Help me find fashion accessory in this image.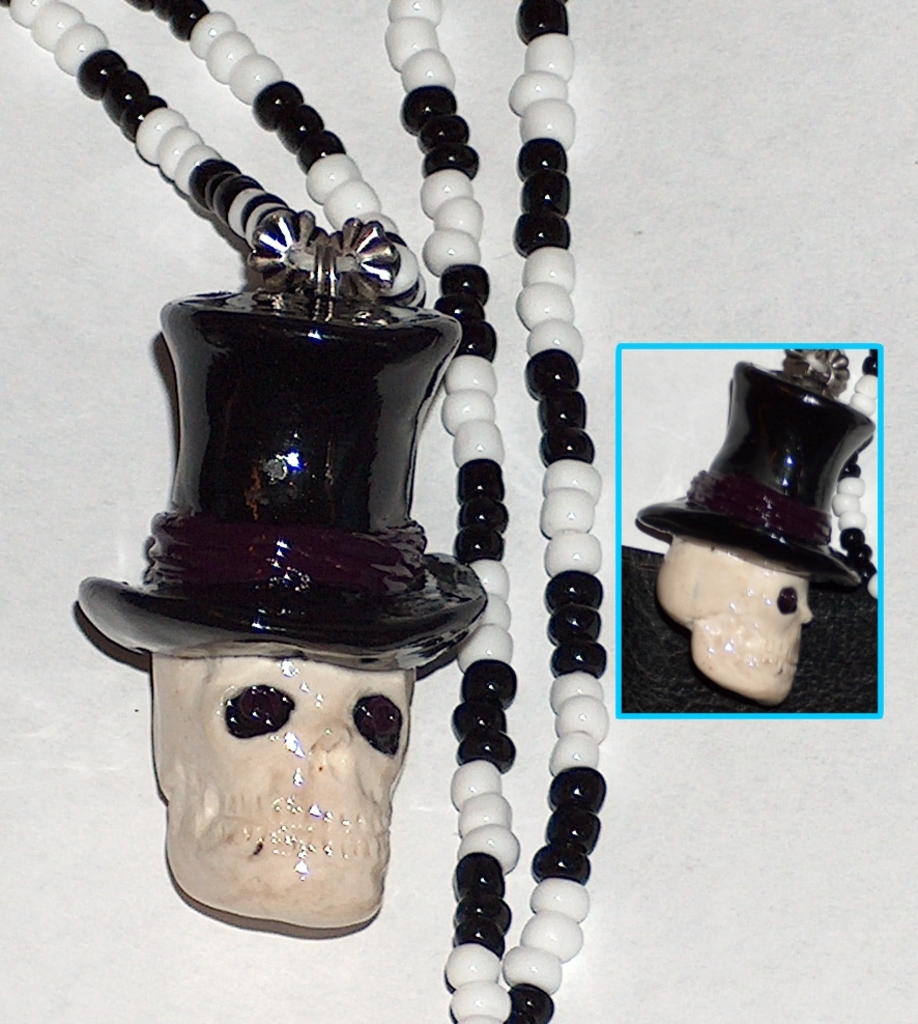
Found it: (636, 343, 864, 577).
